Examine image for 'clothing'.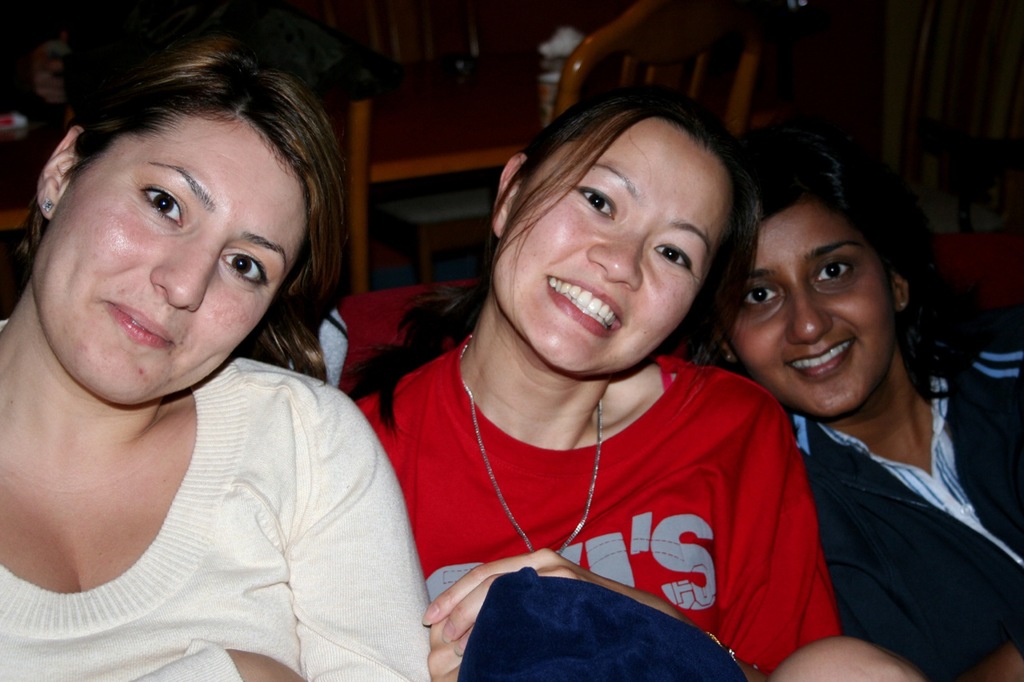
Examination result: x1=379, y1=326, x2=847, y2=667.
